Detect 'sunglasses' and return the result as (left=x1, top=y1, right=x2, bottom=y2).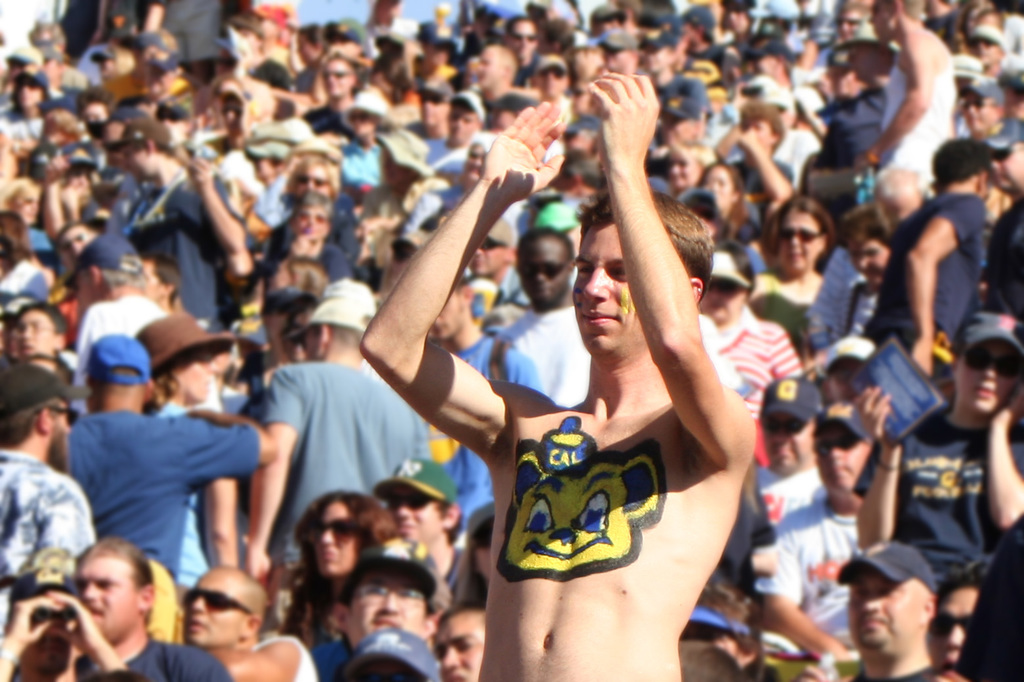
(left=388, top=489, right=434, bottom=516).
